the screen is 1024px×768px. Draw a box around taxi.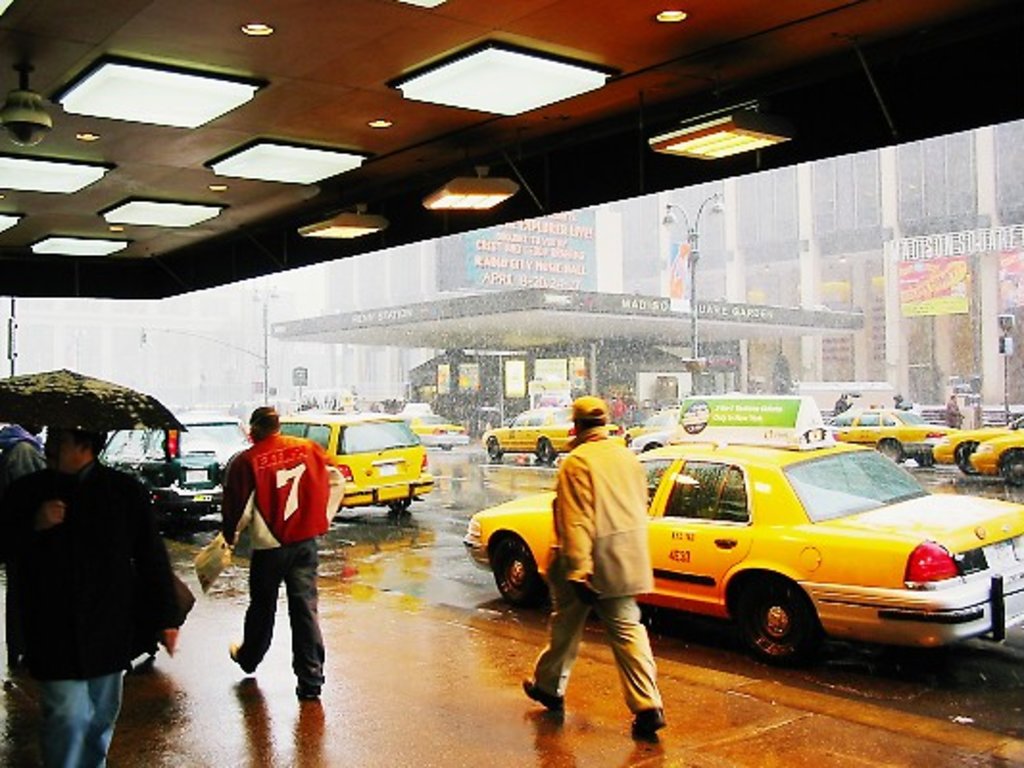
[x1=400, y1=409, x2=475, y2=447].
